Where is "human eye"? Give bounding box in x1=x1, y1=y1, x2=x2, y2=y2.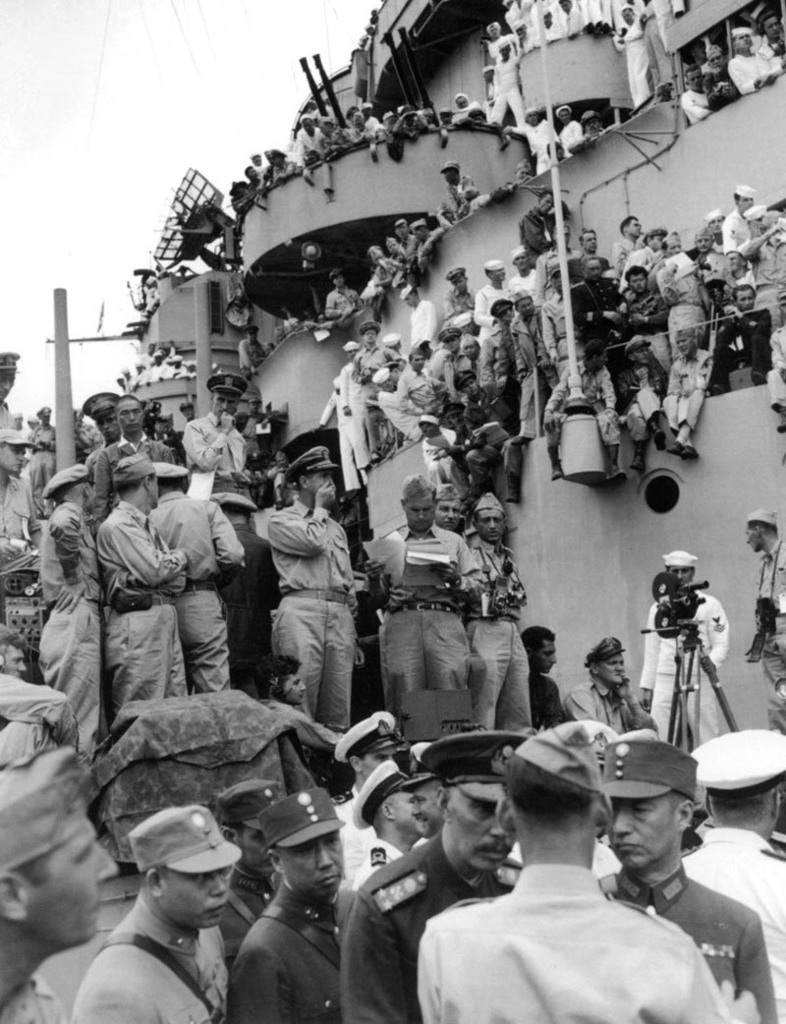
x1=632, y1=802, x2=652, y2=815.
